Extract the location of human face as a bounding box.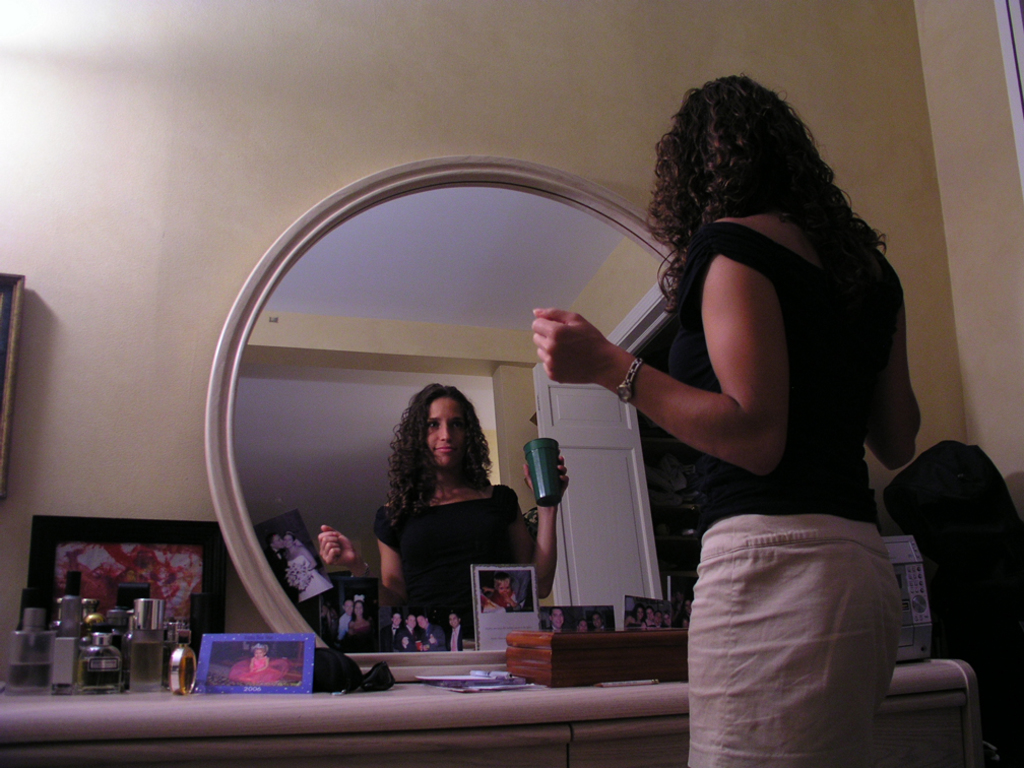
bbox(425, 396, 466, 466).
